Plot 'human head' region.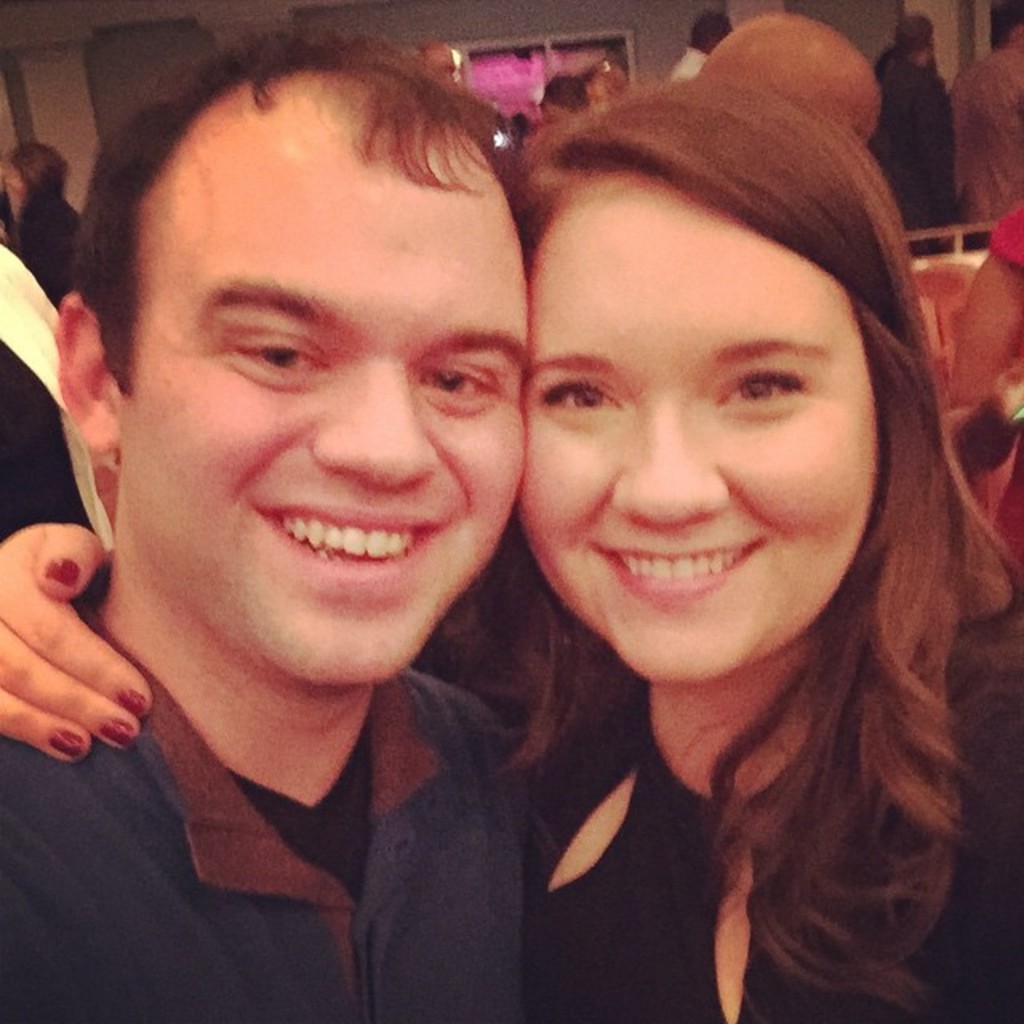
Plotted at l=901, t=8, r=936, b=69.
